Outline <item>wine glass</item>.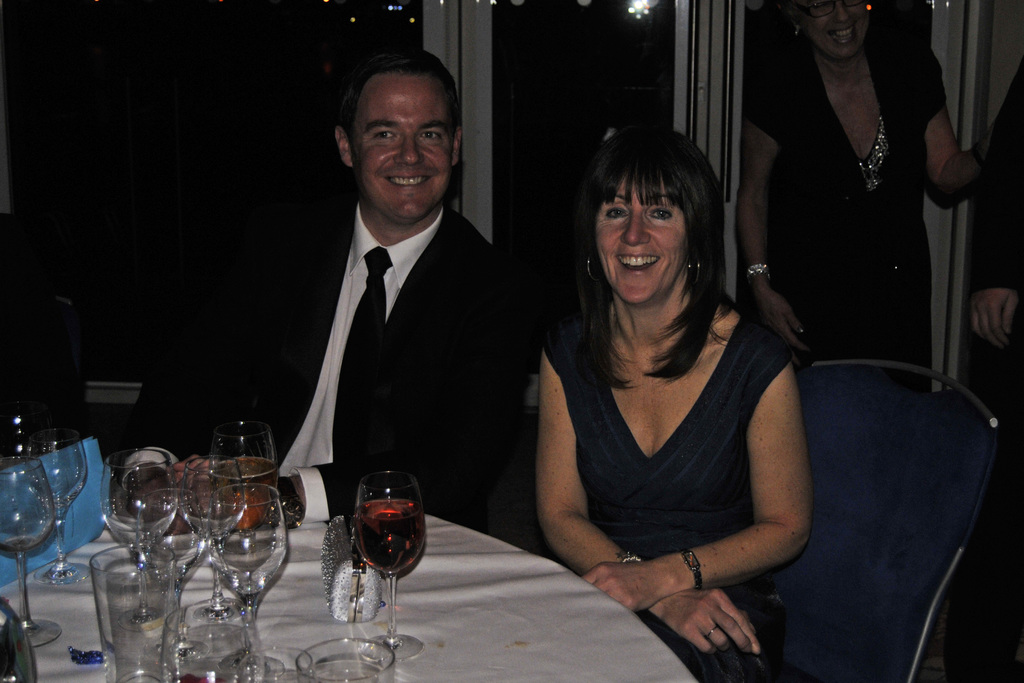
Outline: l=353, t=470, r=428, b=658.
